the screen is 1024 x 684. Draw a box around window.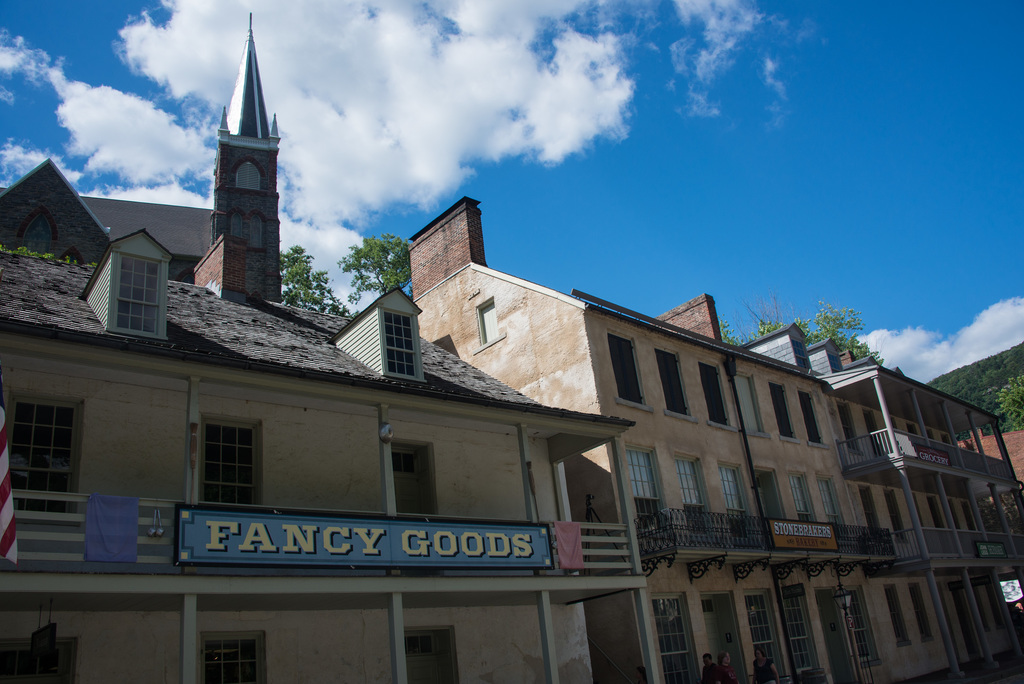
select_region(11, 395, 74, 507).
